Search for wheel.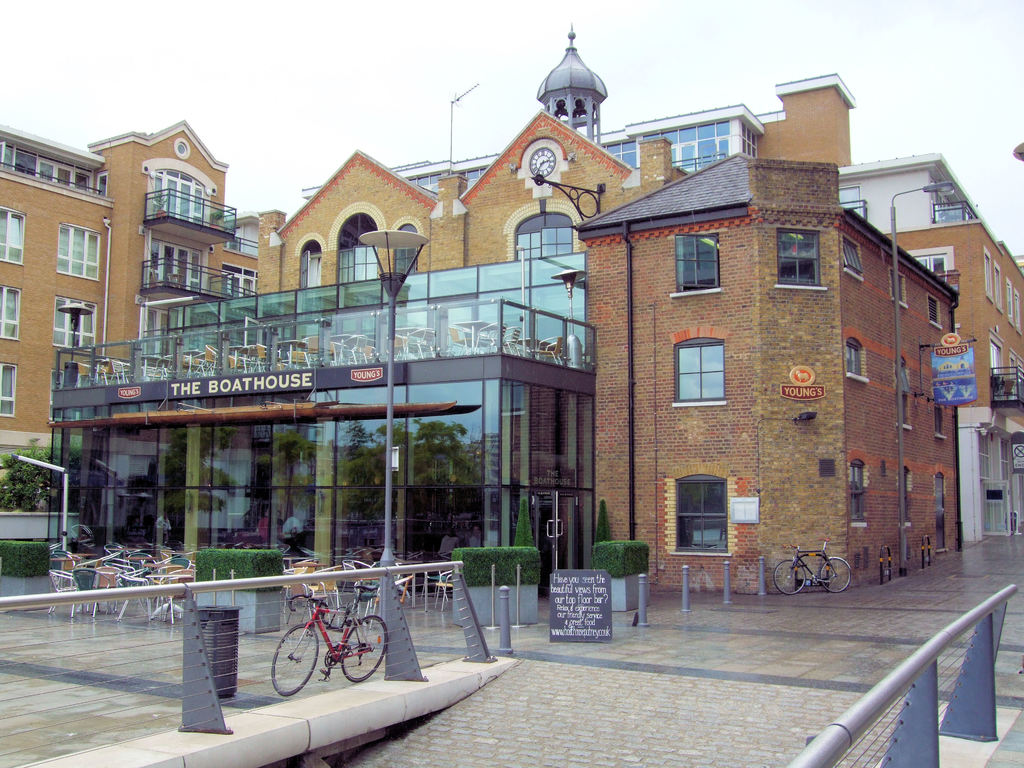
Found at rect(816, 553, 854, 590).
